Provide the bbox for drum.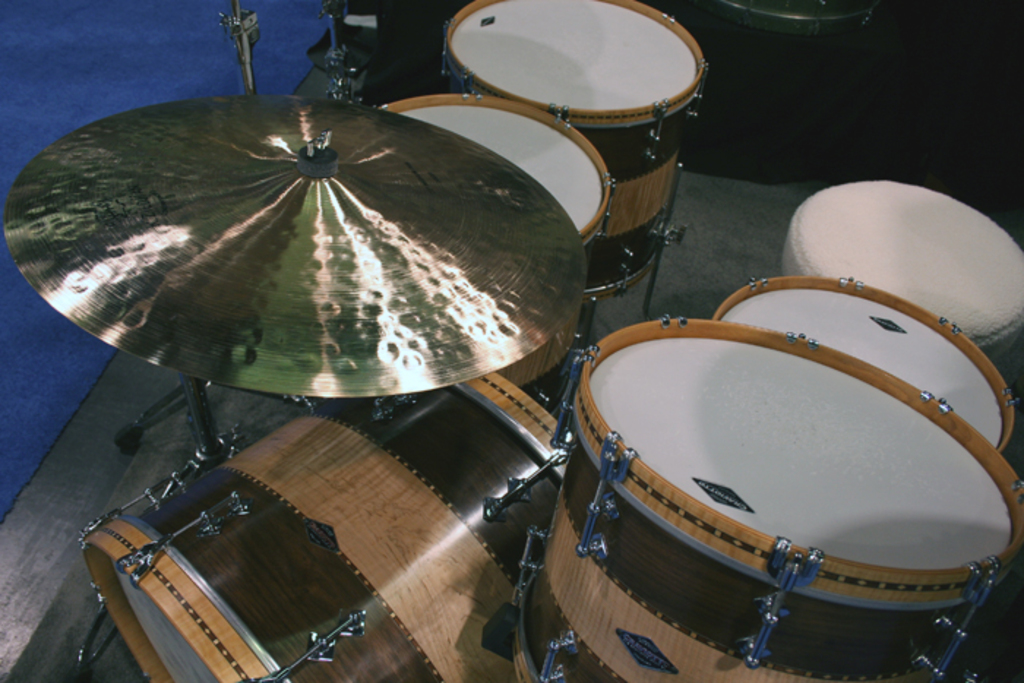
x1=439, y1=0, x2=705, y2=304.
